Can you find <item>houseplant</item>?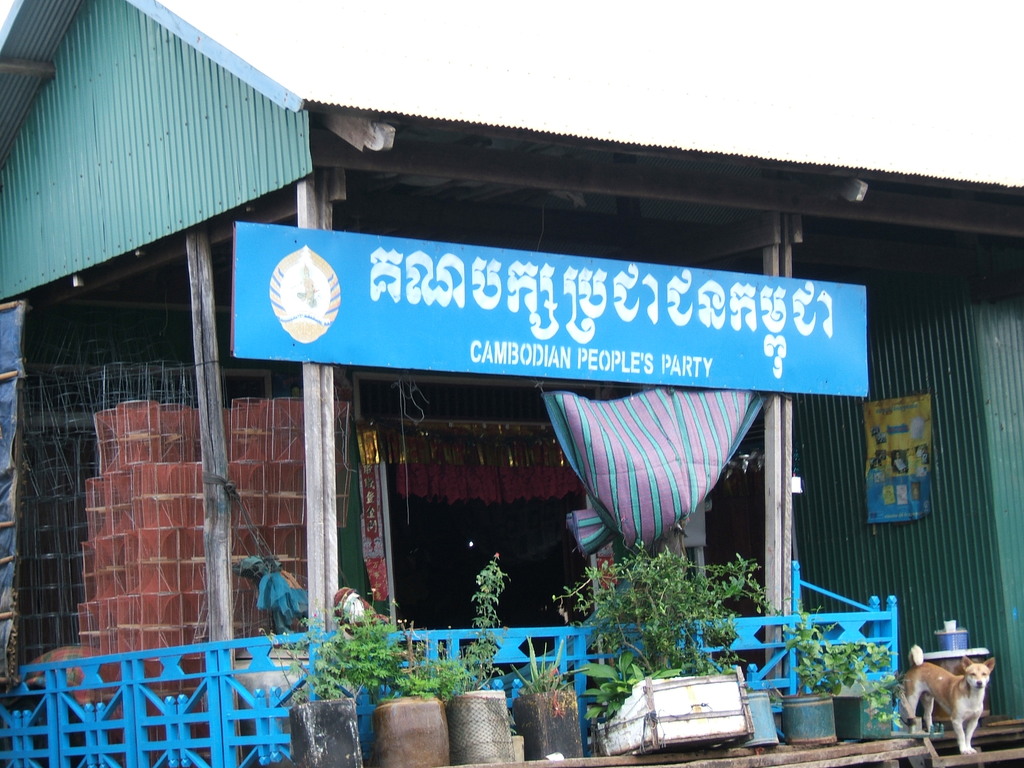
Yes, bounding box: box=[783, 616, 851, 742].
